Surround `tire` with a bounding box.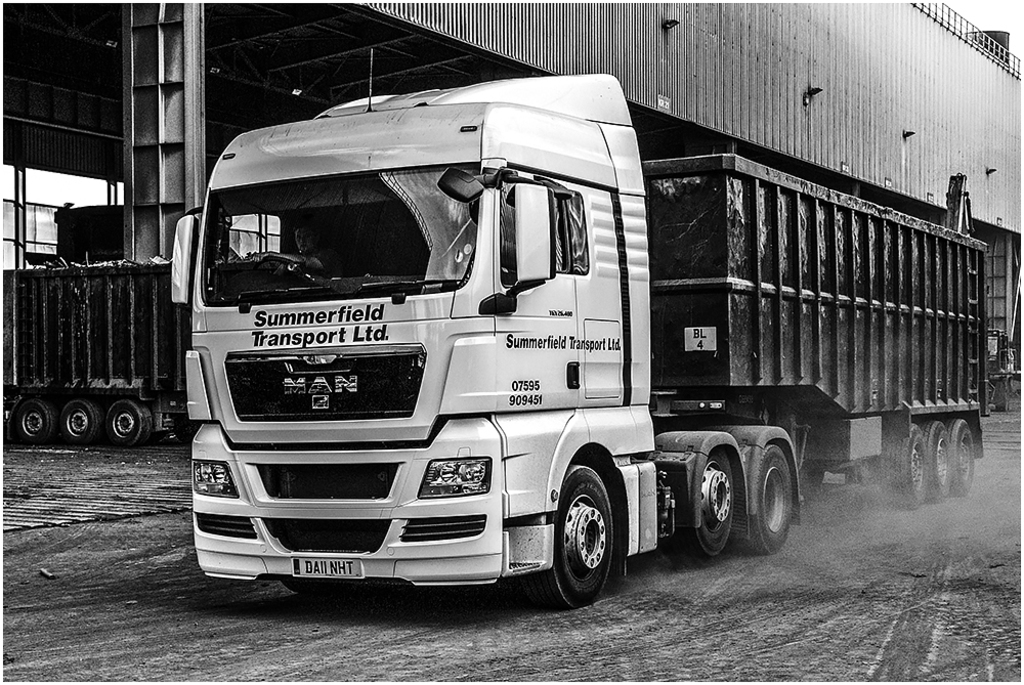
[x1=978, y1=388, x2=995, y2=415].
